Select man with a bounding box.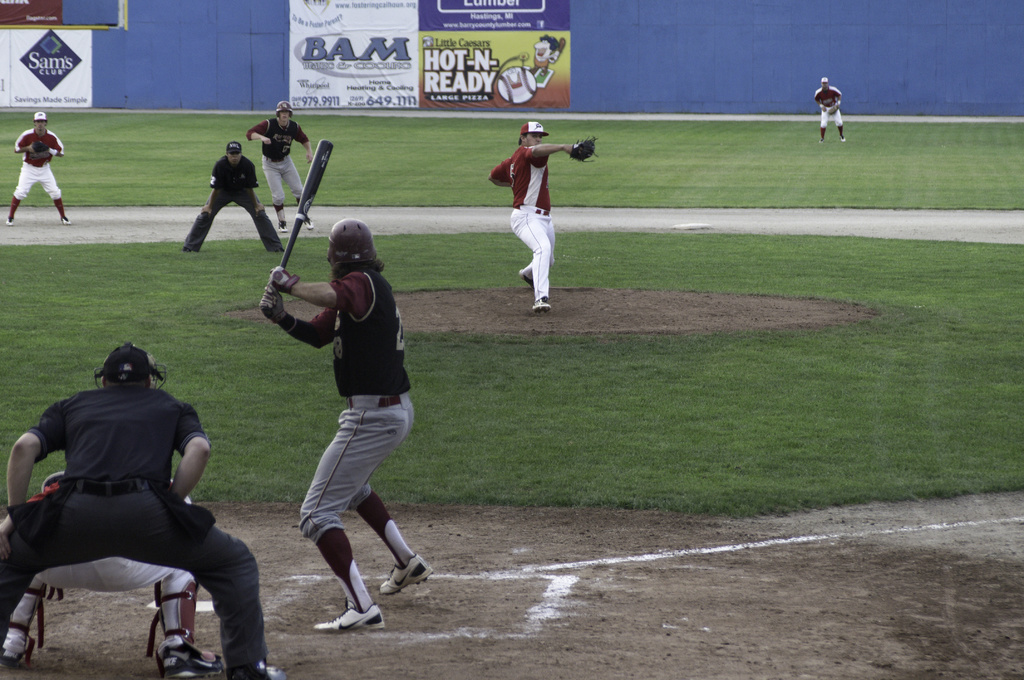
[x1=180, y1=141, x2=285, y2=253].
